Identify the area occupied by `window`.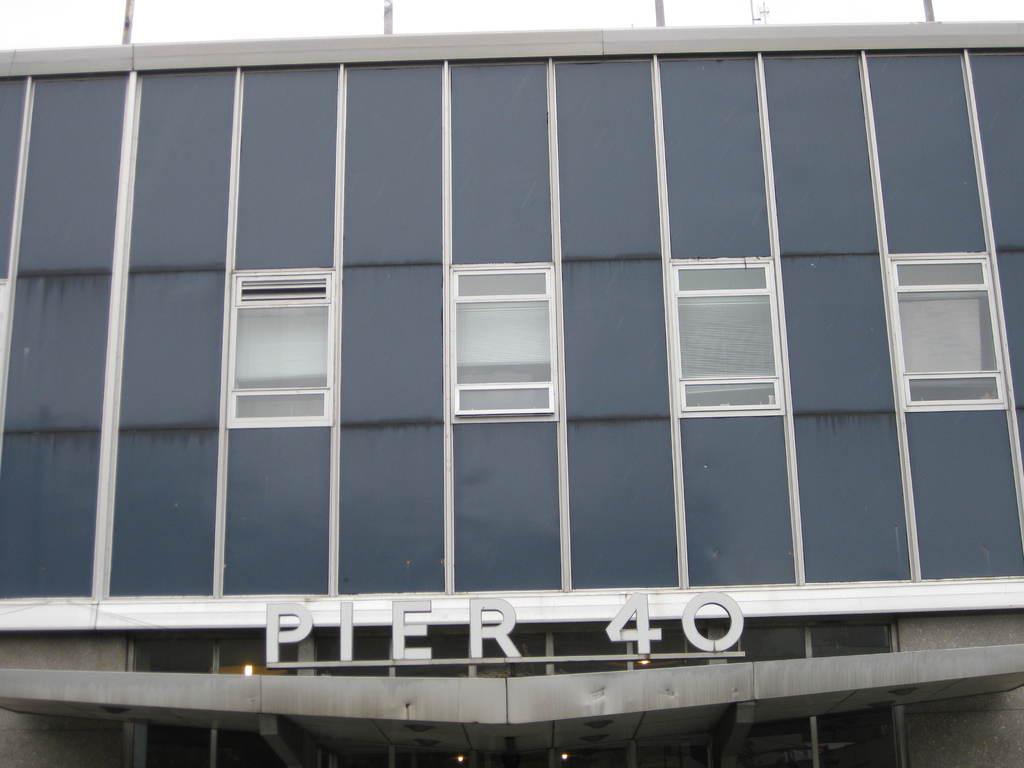
Area: crop(891, 252, 1002, 408).
